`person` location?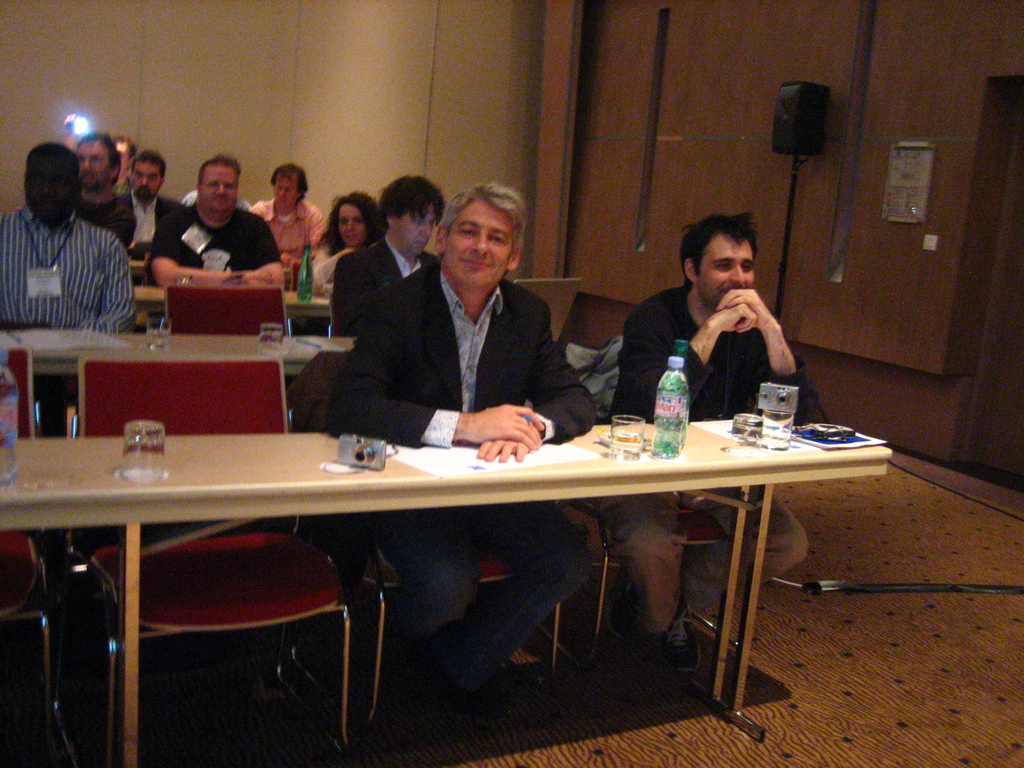
(left=301, top=199, right=386, bottom=296)
